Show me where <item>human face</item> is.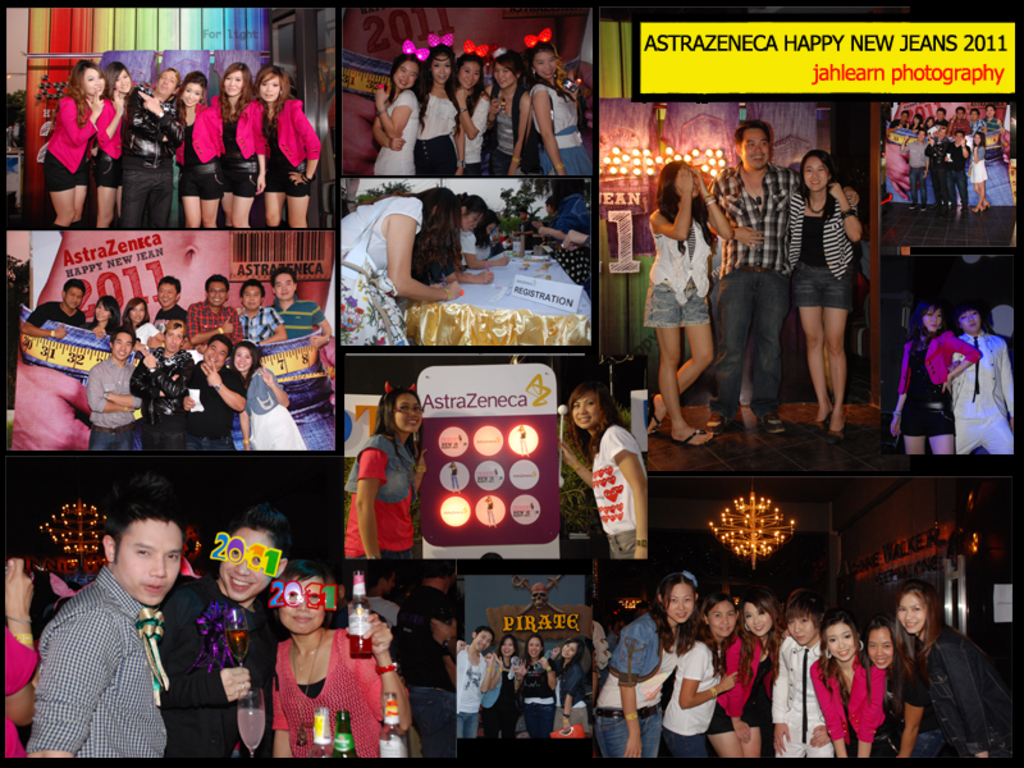
<item>human face</item> is at x1=274 y1=273 x2=293 y2=300.
